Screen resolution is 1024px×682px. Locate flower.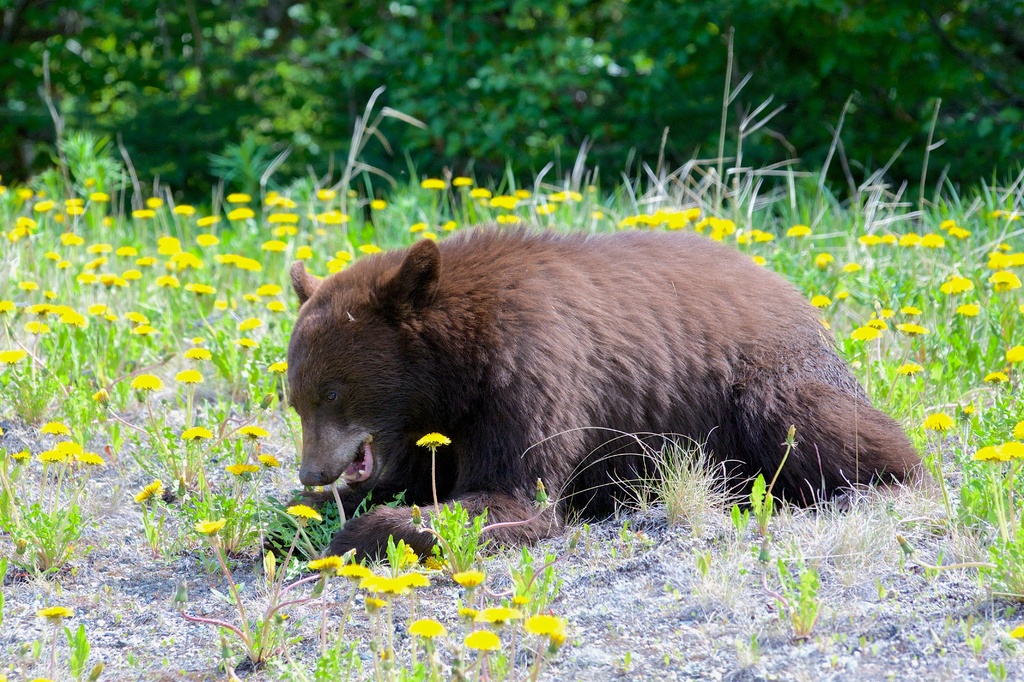
[left=83, top=257, right=108, bottom=267].
